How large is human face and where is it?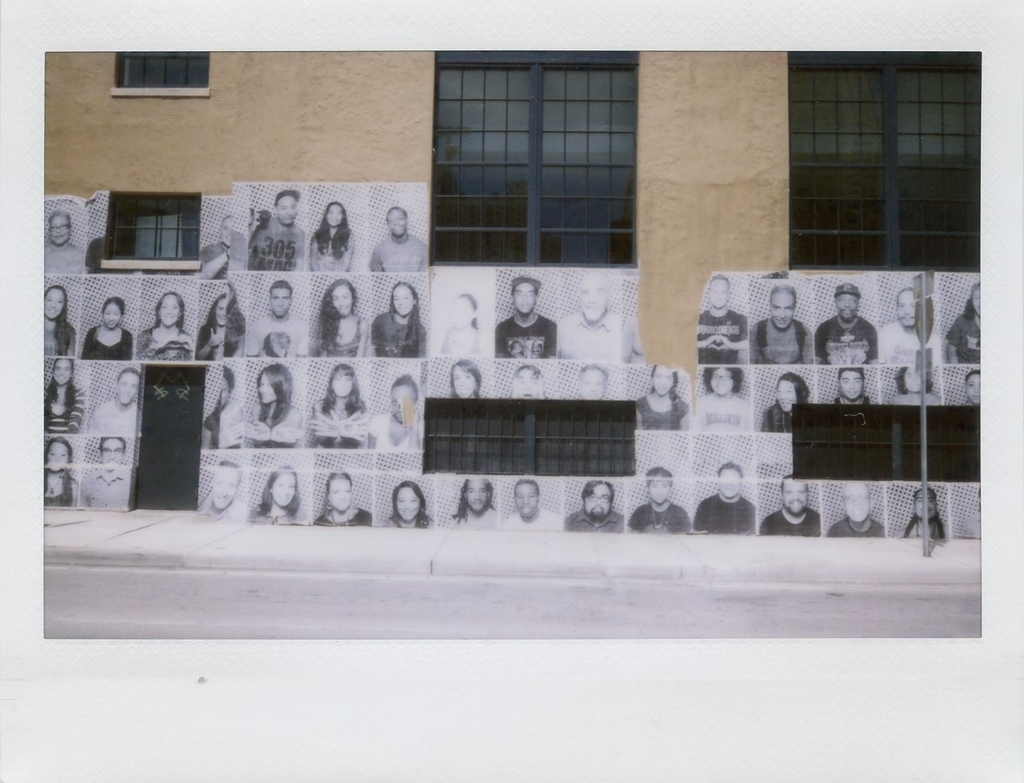
Bounding box: <bbox>119, 374, 138, 406</bbox>.
